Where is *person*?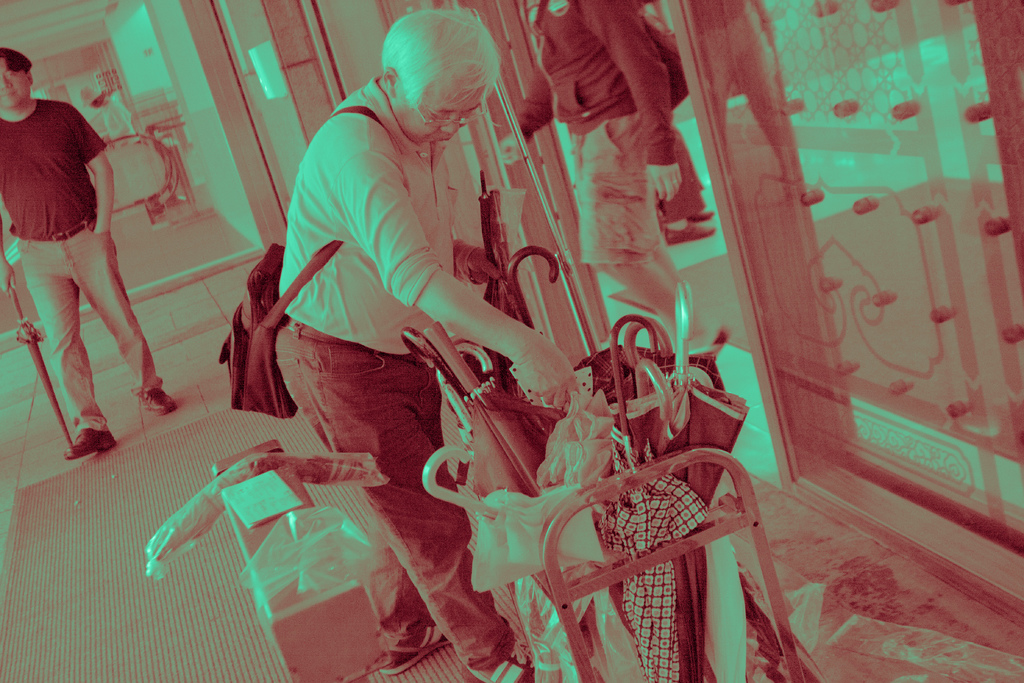
[0,42,177,448].
